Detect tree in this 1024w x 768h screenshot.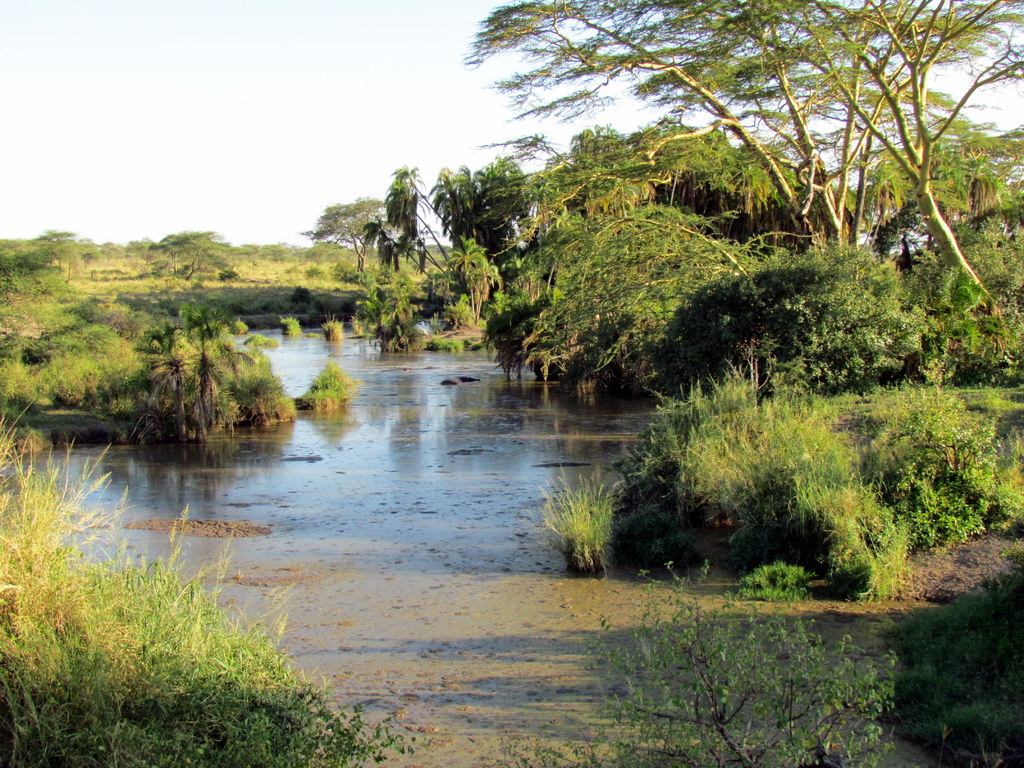
Detection: (x1=292, y1=195, x2=400, y2=272).
